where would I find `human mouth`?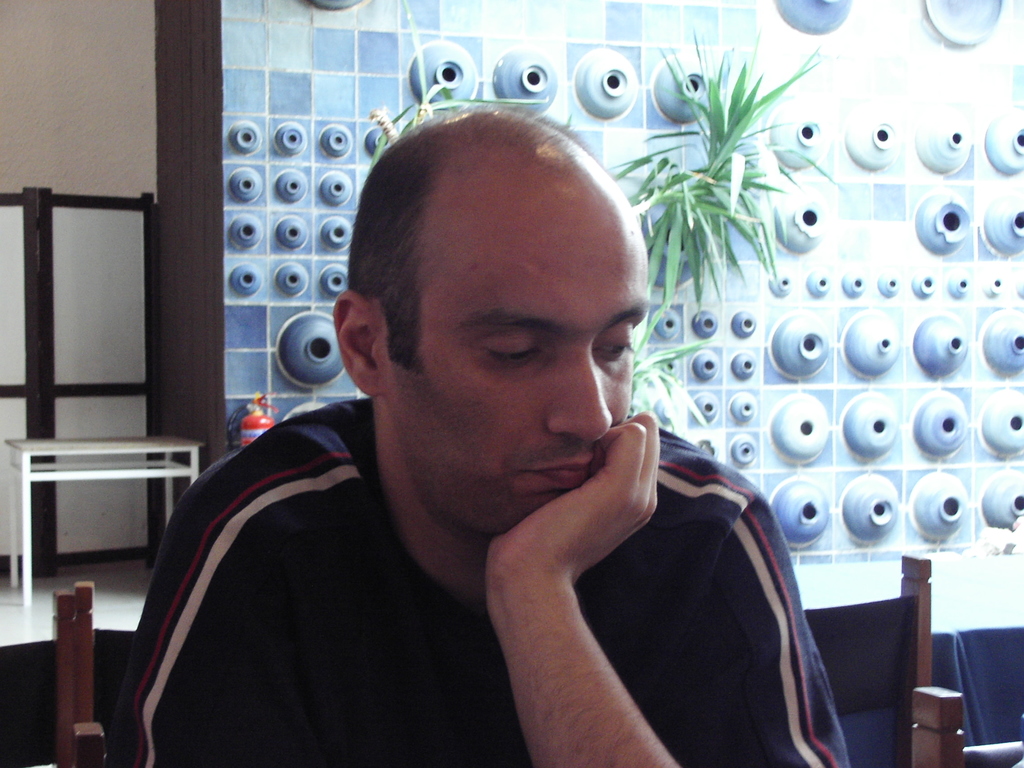
At [left=518, top=458, right=595, bottom=489].
